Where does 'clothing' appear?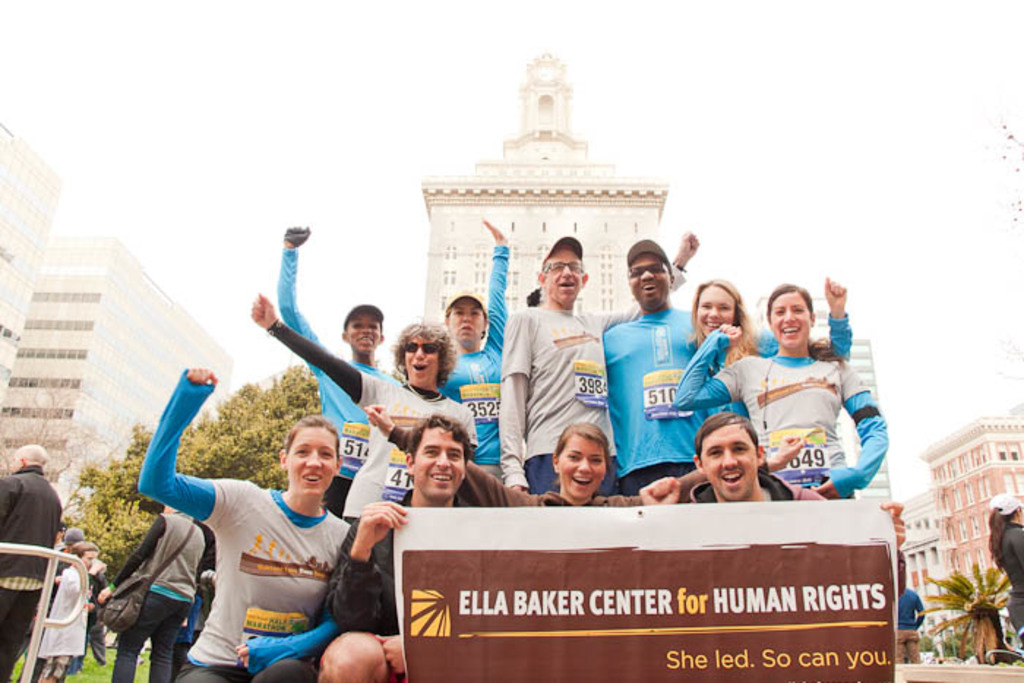
Appears at x1=269 y1=328 x2=483 y2=519.
